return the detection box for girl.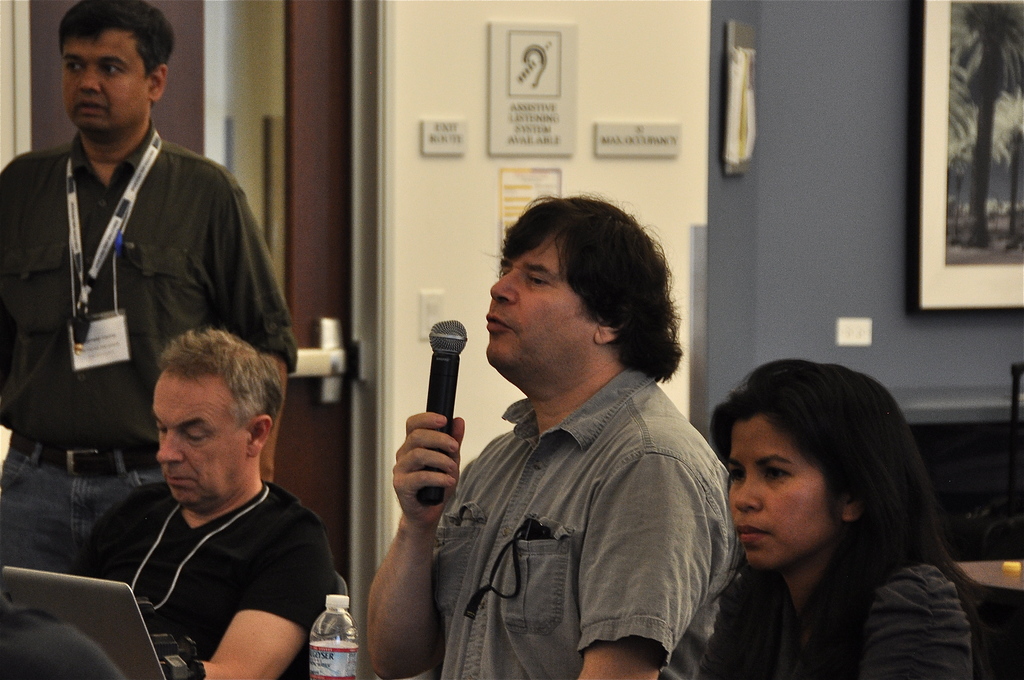
bbox(704, 353, 976, 677).
